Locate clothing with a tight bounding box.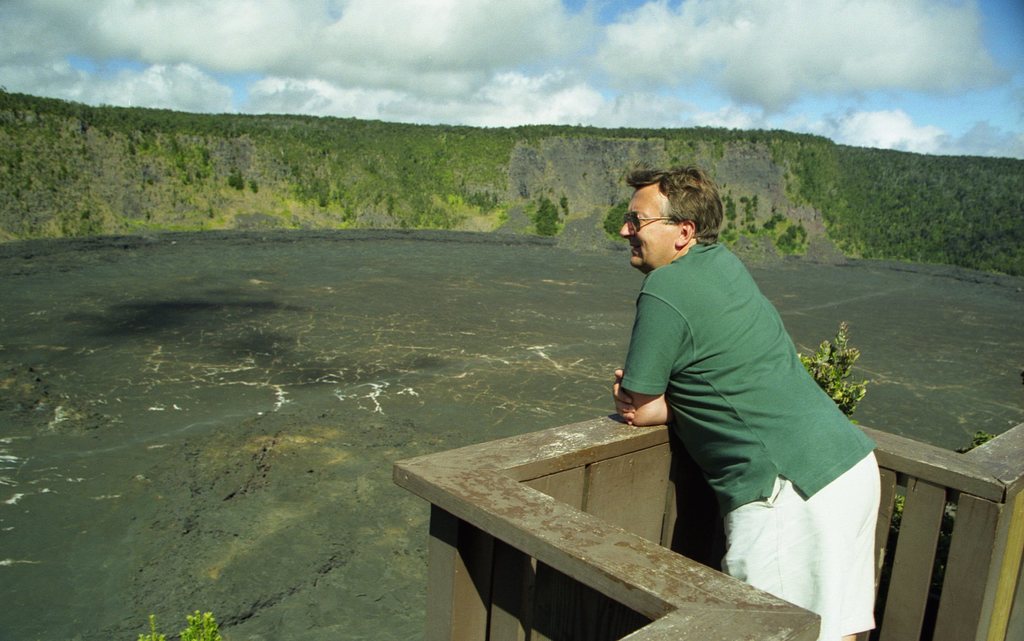
x1=614 y1=197 x2=895 y2=610.
